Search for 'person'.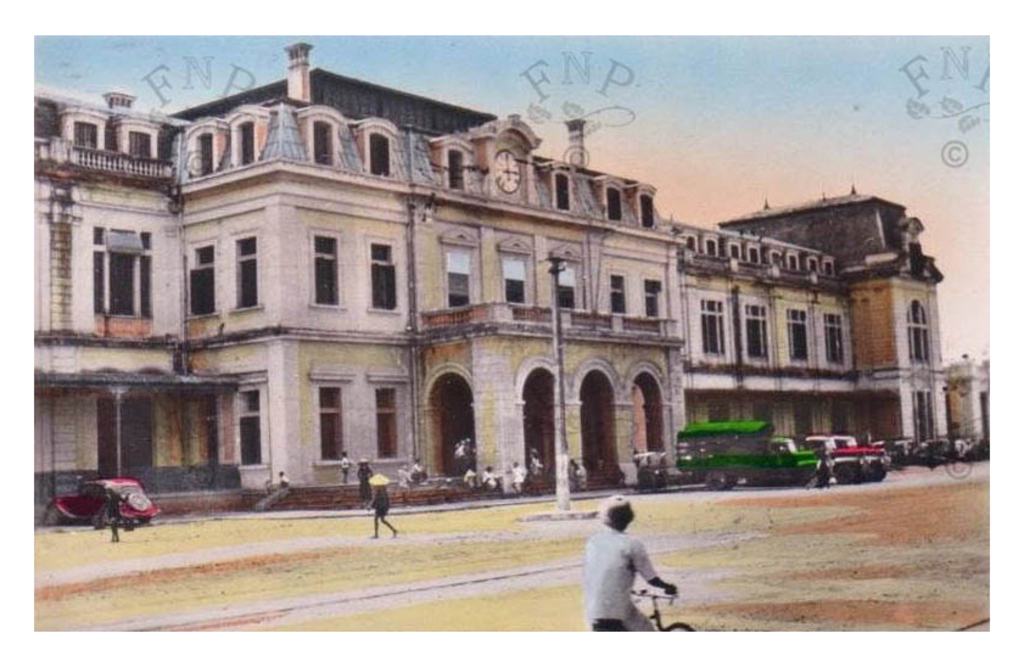
Found at [x1=589, y1=499, x2=675, y2=628].
